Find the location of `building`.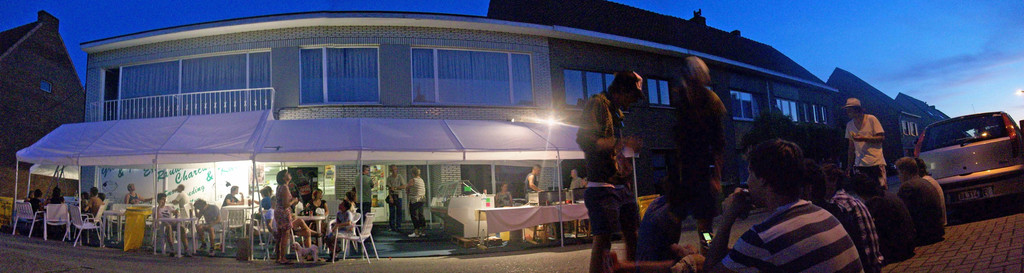
Location: bbox(488, 0, 842, 172).
